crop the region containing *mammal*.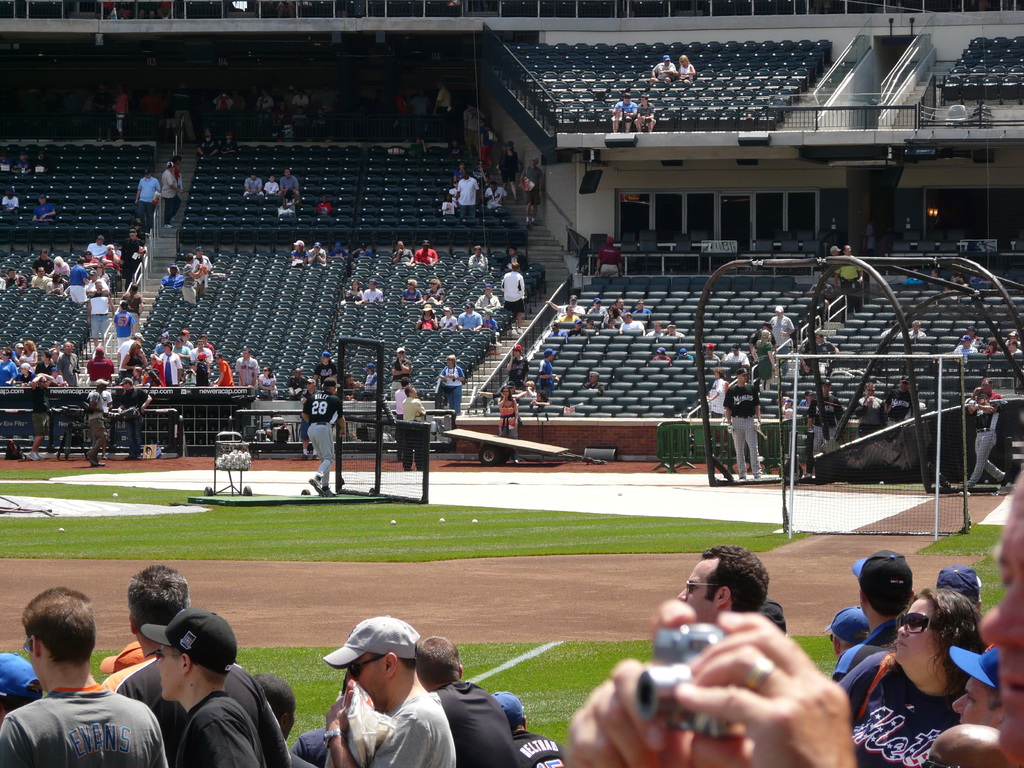
Crop region: <bbox>410, 238, 442, 266</bbox>.
